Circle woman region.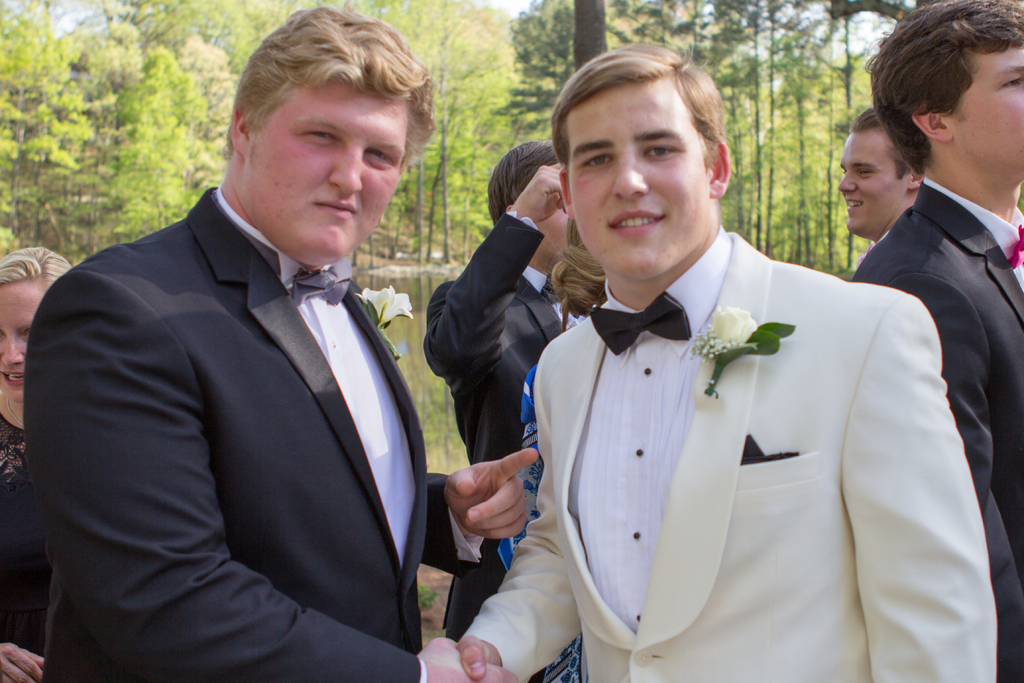
Region: BBox(499, 208, 609, 682).
